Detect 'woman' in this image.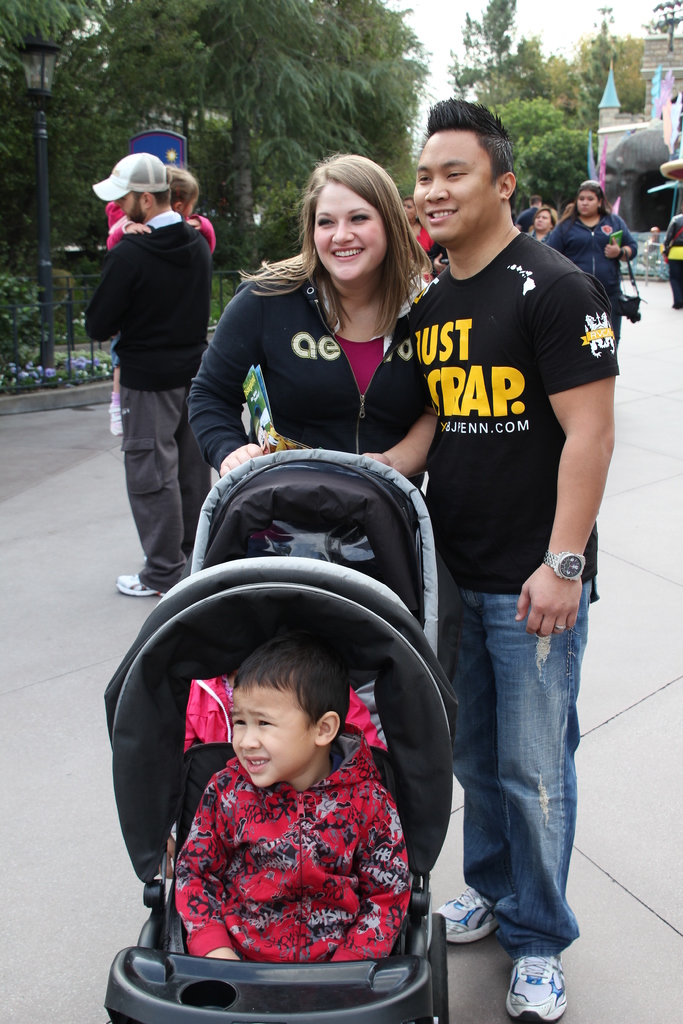
Detection: [left=402, top=195, right=435, bottom=248].
